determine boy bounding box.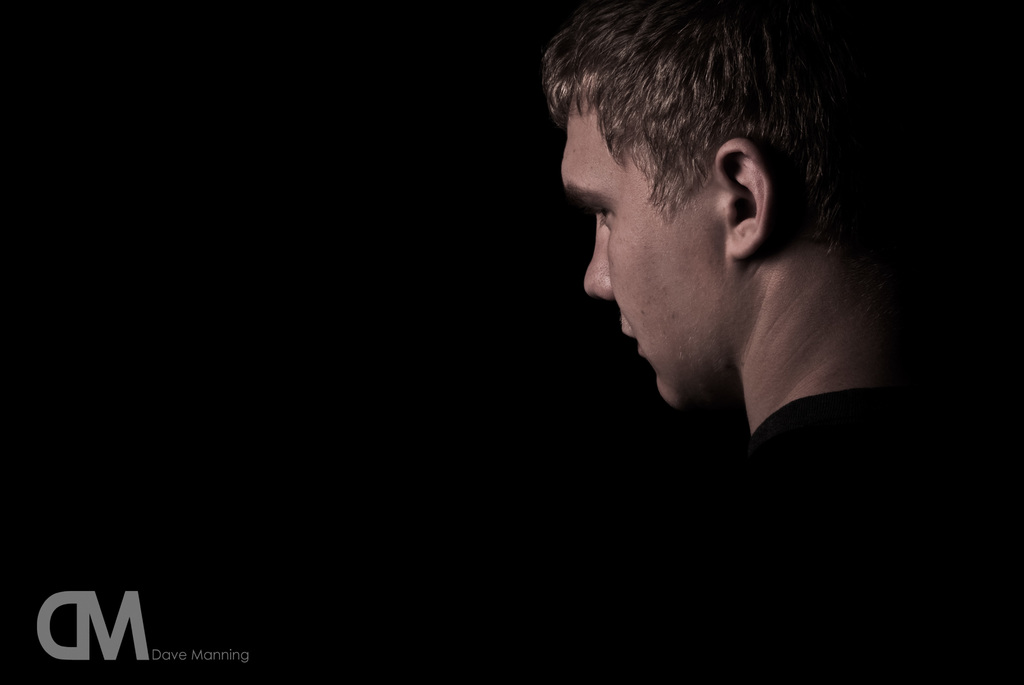
Determined: 540 0 1023 684.
